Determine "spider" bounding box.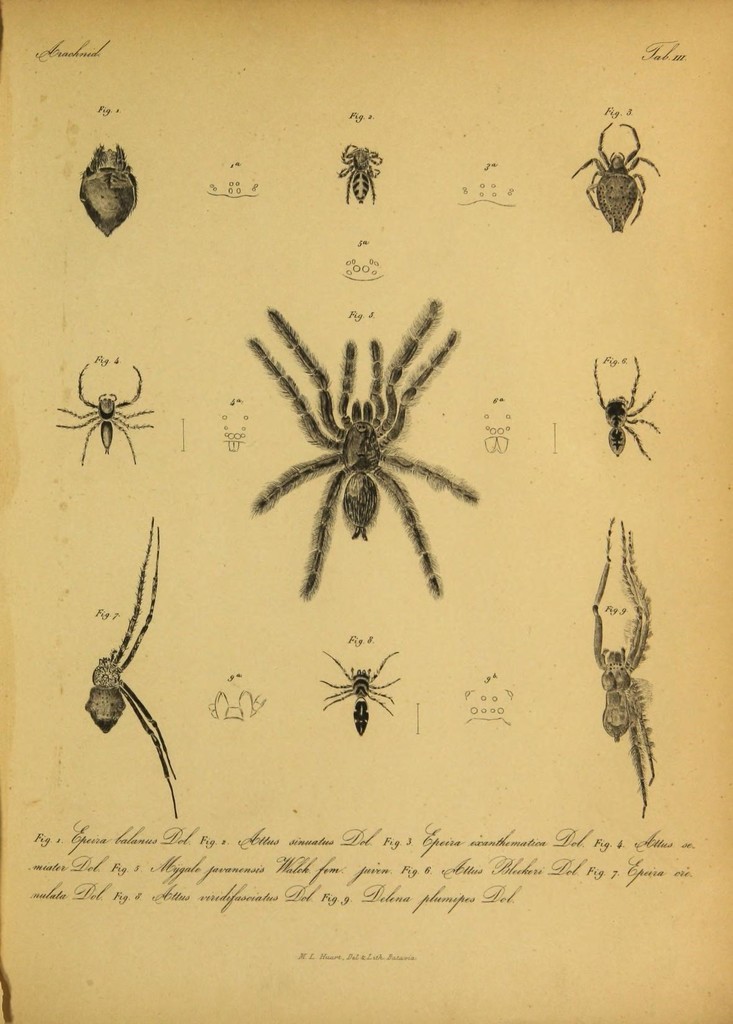
Determined: [left=317, top=644, right=403, bottom=737].
